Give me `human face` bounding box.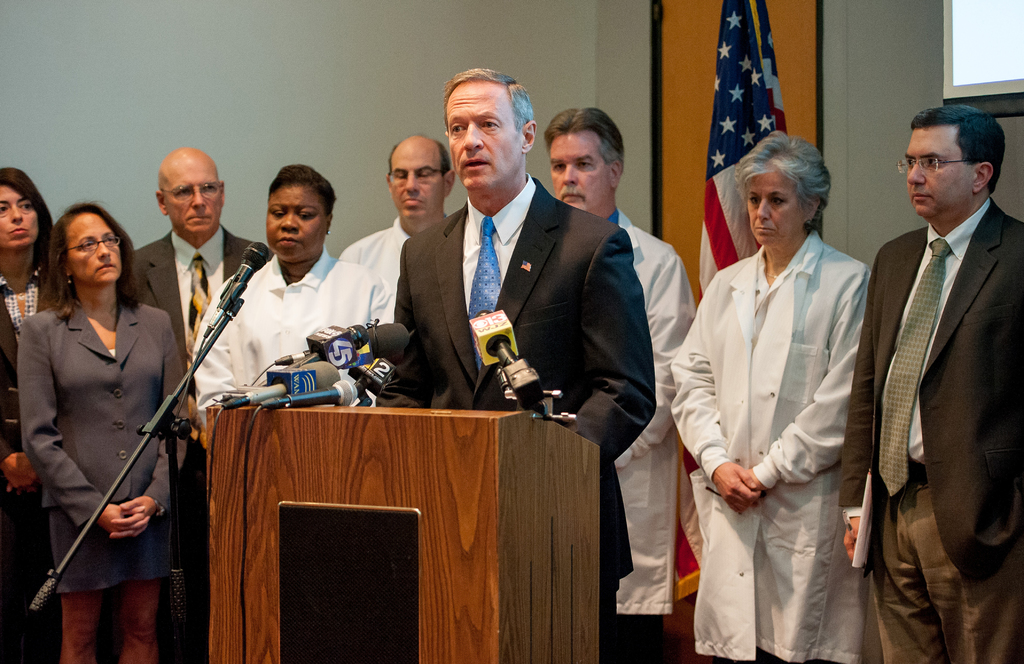
bbox(442, 79, 521, 186).
